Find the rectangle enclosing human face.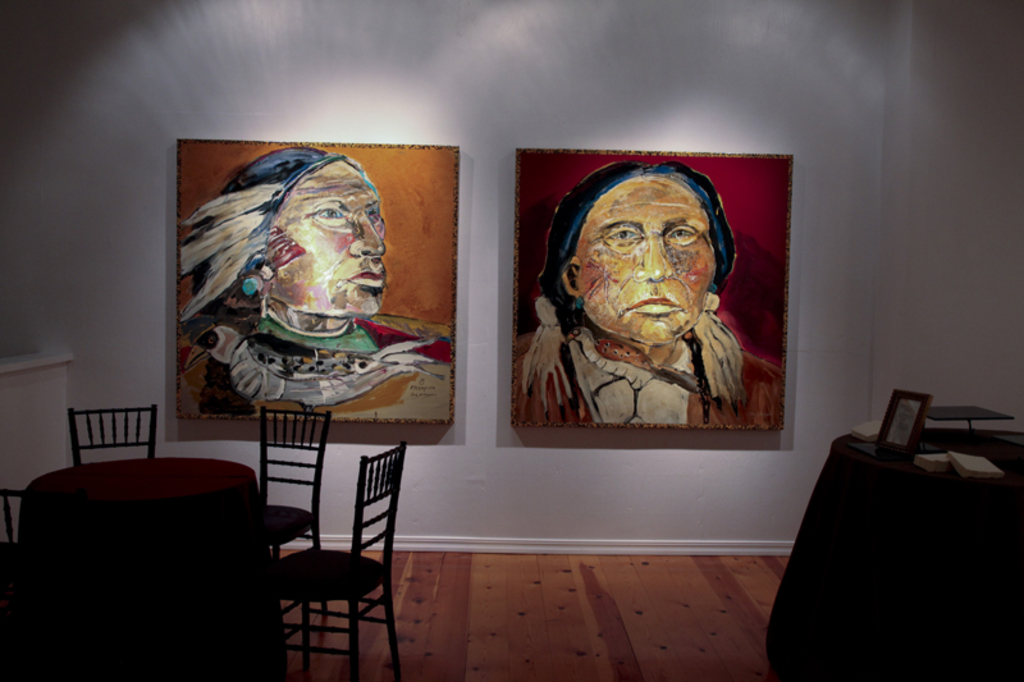
pyautogui.locateOnScreen(270, 157, 390, 311).
